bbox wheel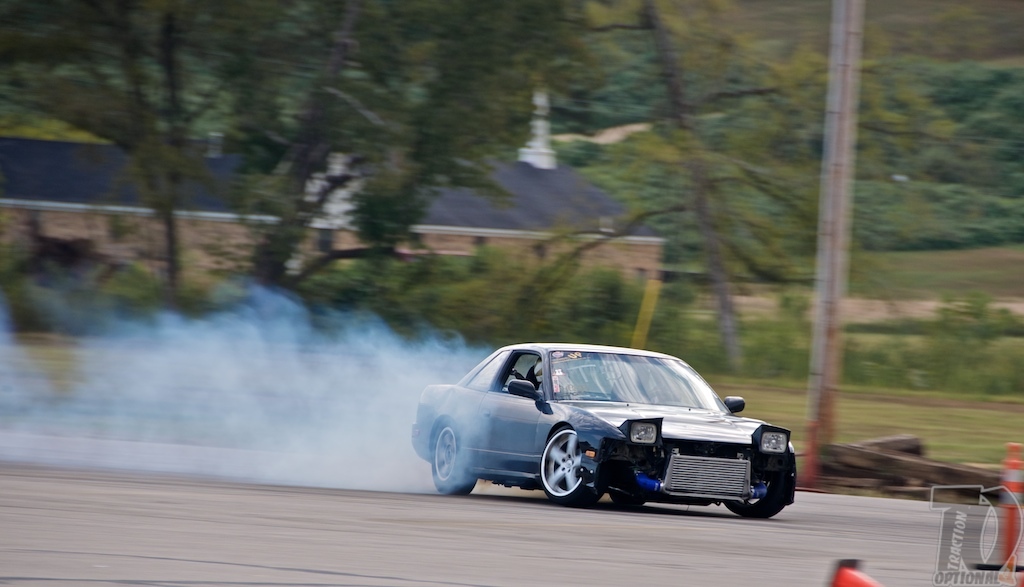
(430,421,476,499)
